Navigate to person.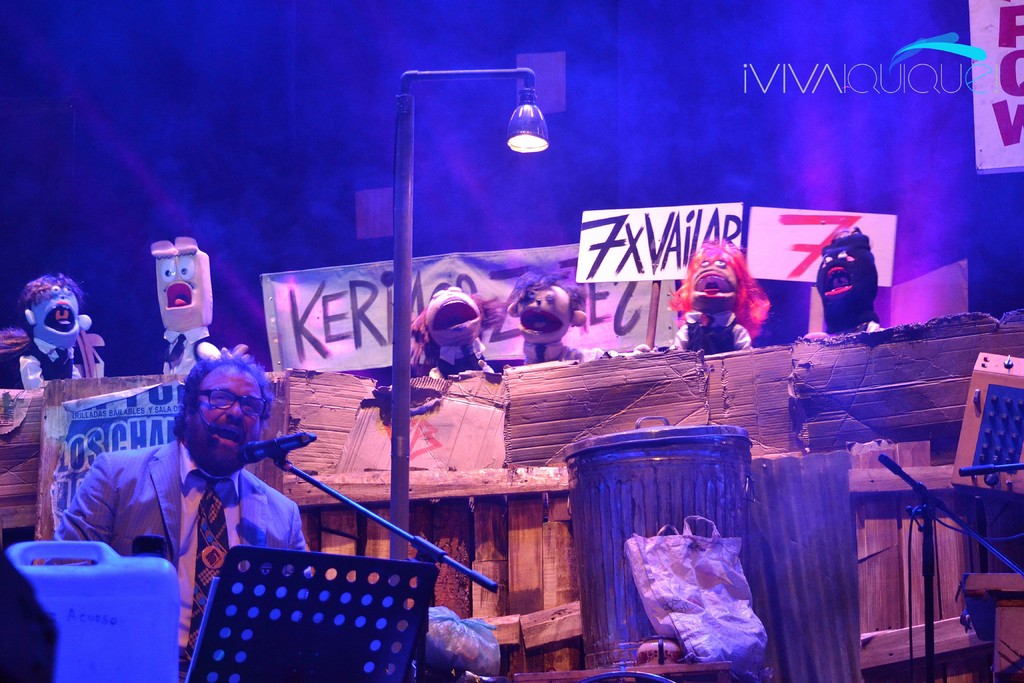
Navigation target: (794, 224, 892, 329).
